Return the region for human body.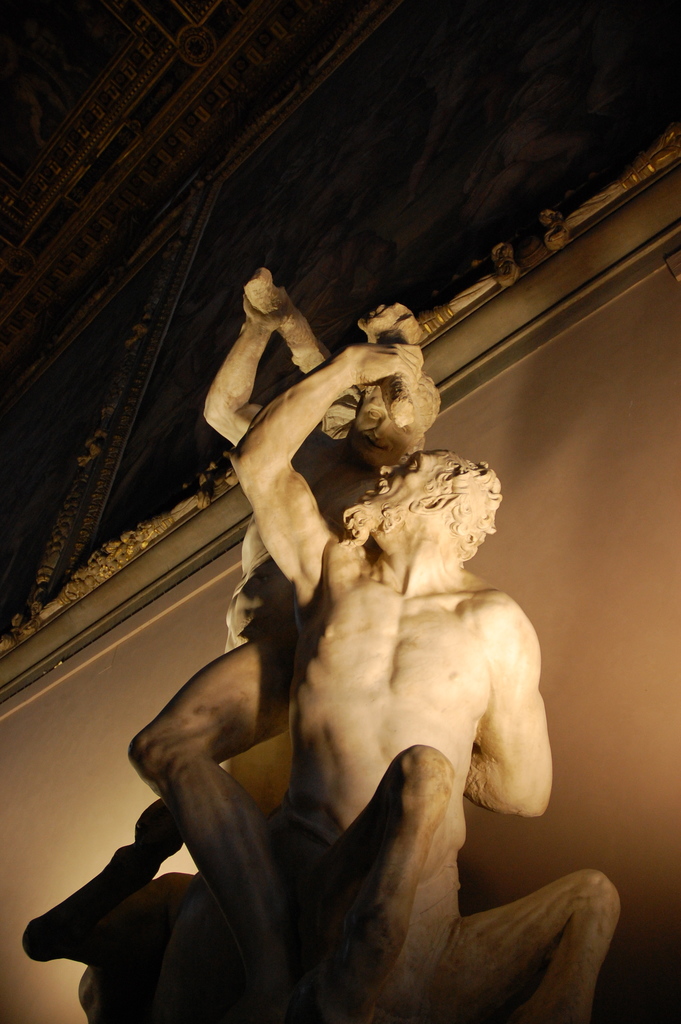
<bbox>55, 316, 418, 963</bbox>.
